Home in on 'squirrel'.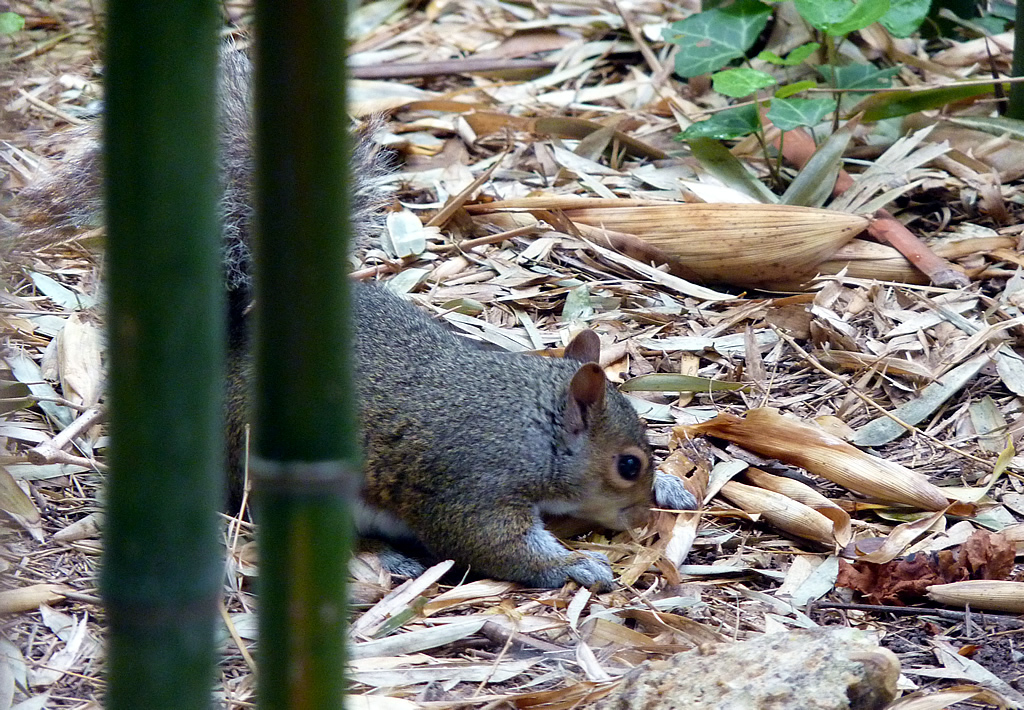
Homed in at [left=23, top=19, right=658, bottom=594].
